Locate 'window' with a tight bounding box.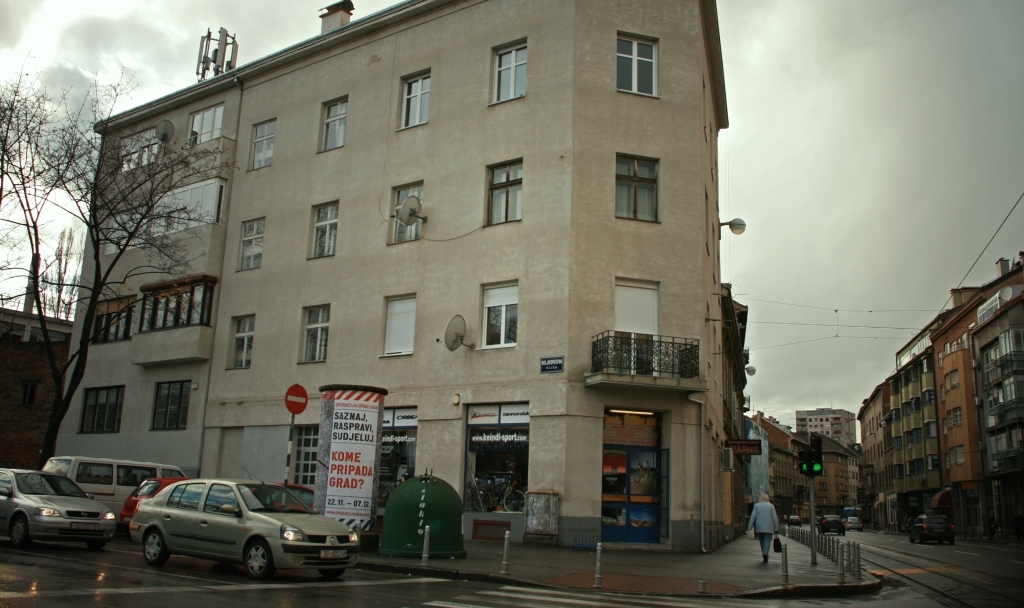
bbox(251, 117, 275, 169).
